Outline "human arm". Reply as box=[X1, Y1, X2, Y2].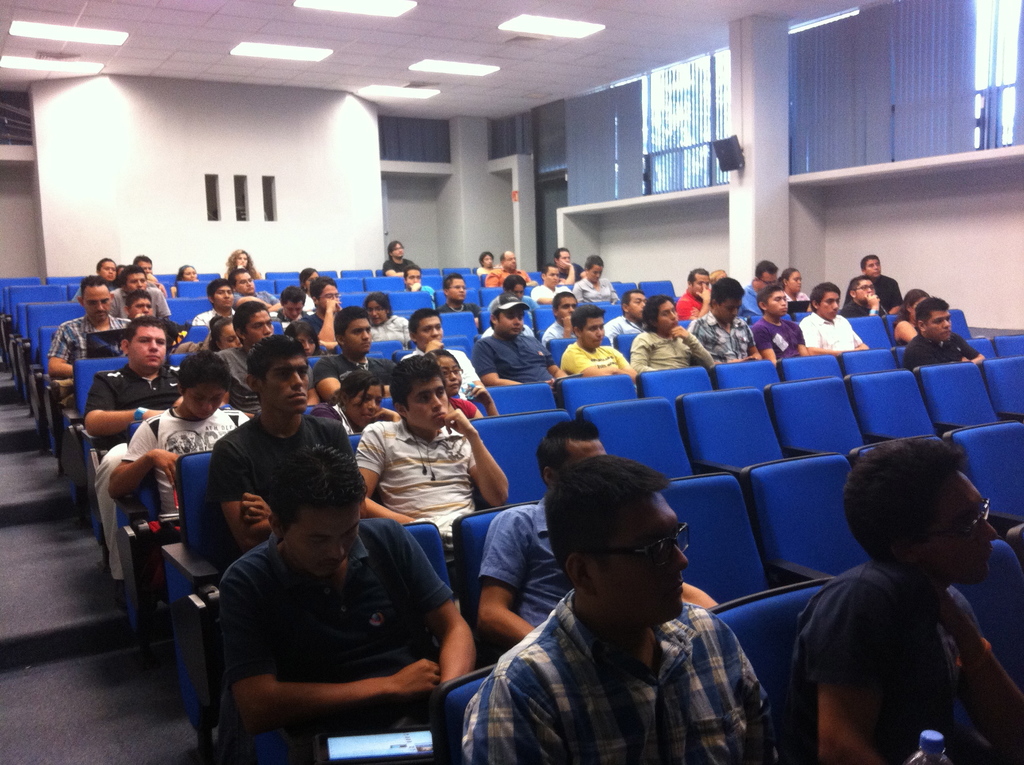
box=[611, 349, 636, 381].
